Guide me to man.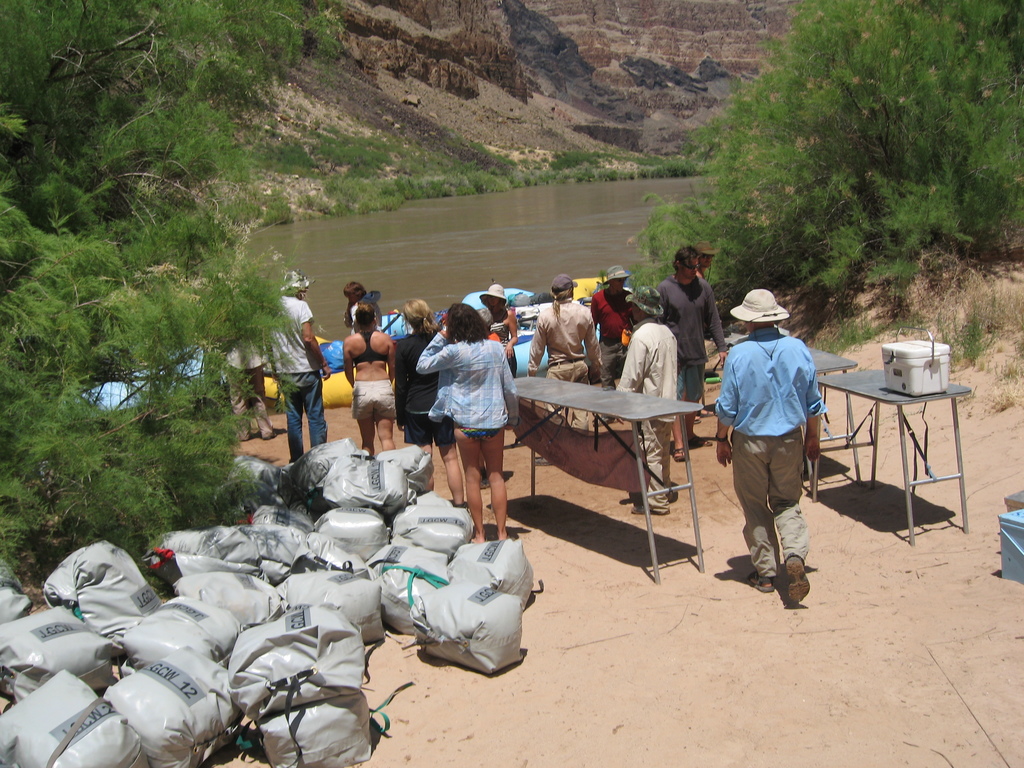
Guidance: region(722, 287, 839, 606).
